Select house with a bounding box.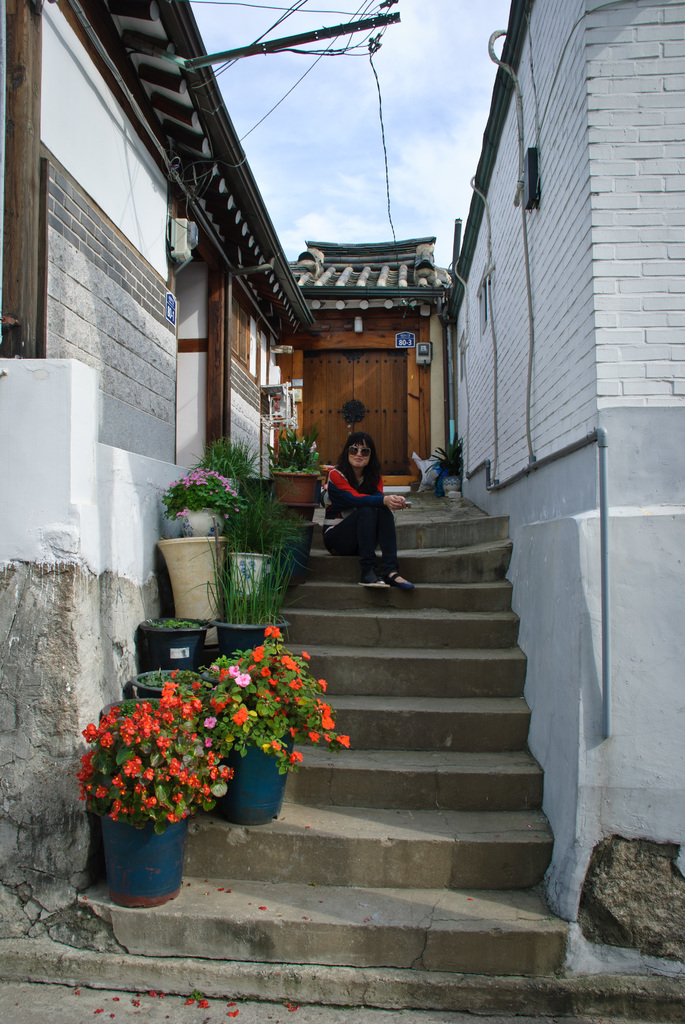
[left=260, top=230, right=453, bottom=495].
